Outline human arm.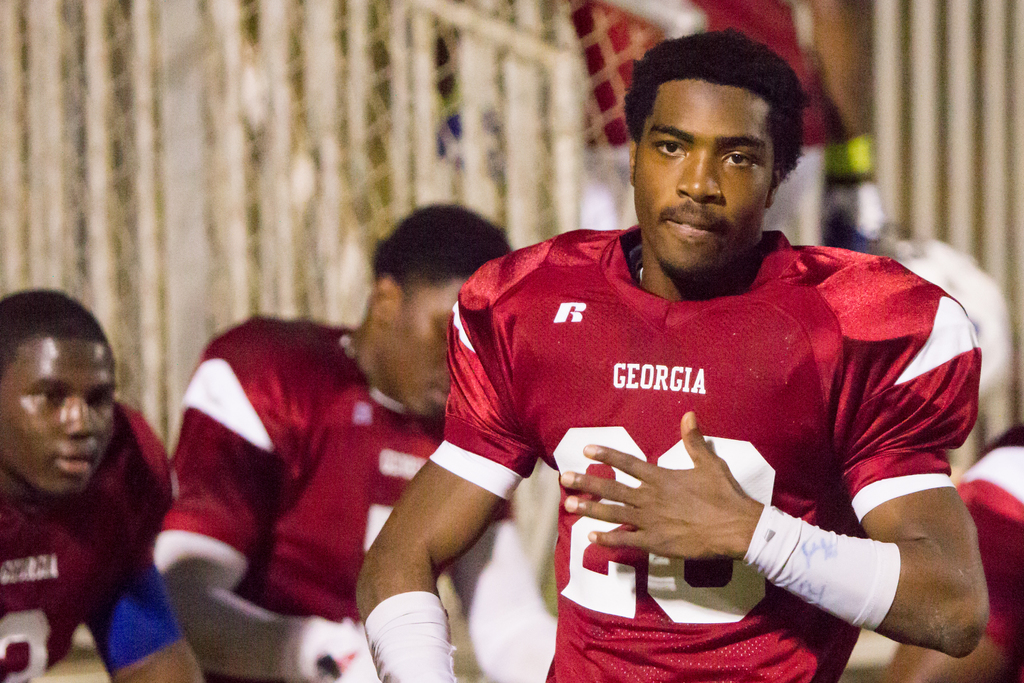
Outline: [548,298,998,670].
